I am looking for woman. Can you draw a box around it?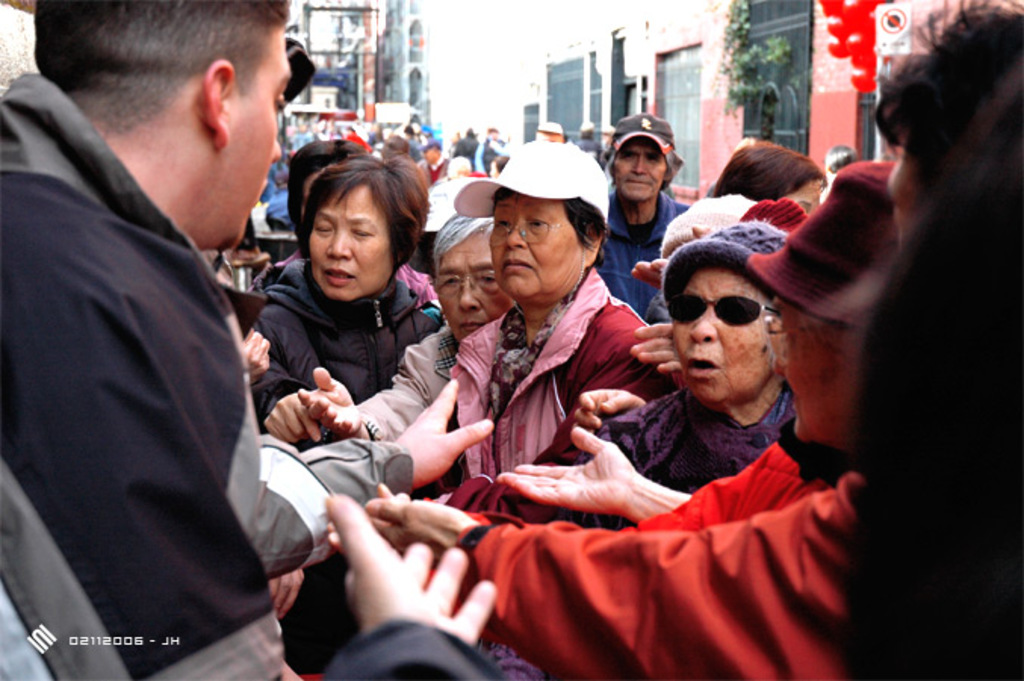
Sure, the bounding box is bbox(251, 151, 437, 452).
